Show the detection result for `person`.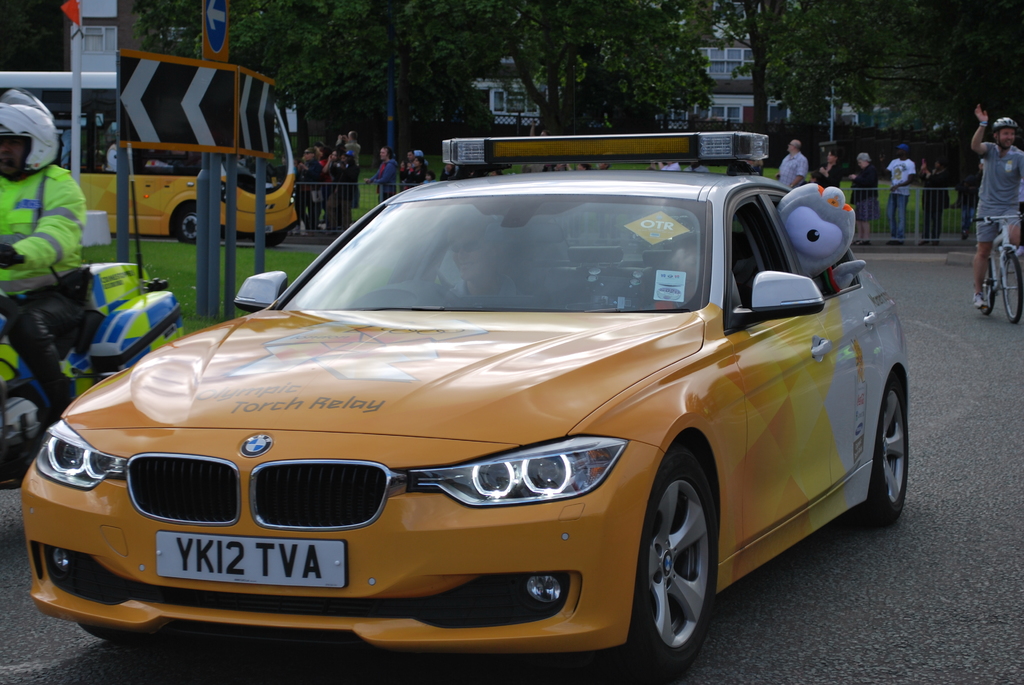
{"x1": 812, "y1": 148, "x2": 842, "y2": 189}.
